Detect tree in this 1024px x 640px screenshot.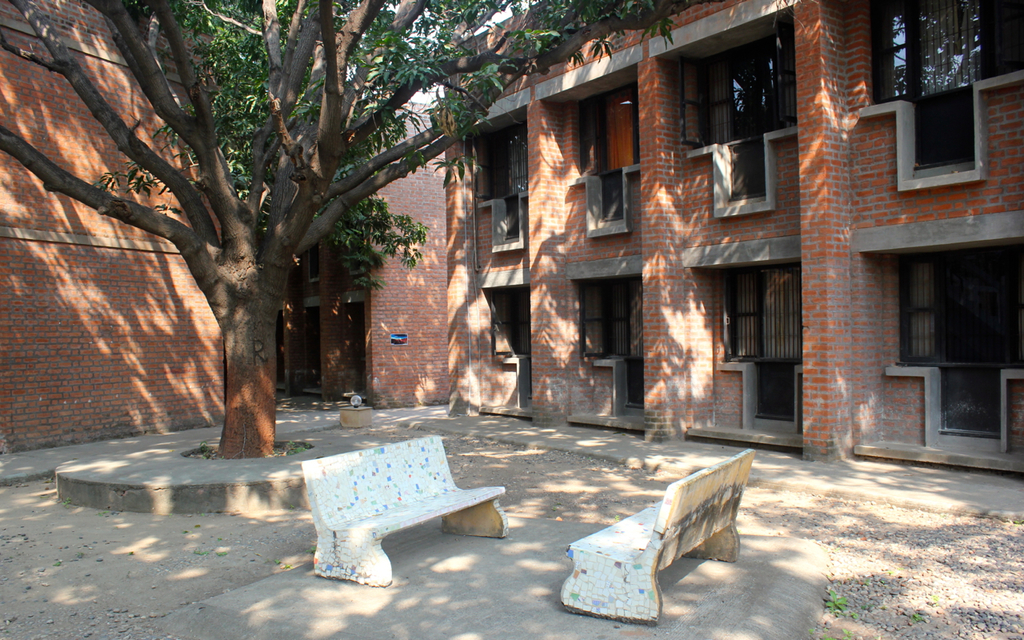
Detection: [1,0,729,457].
